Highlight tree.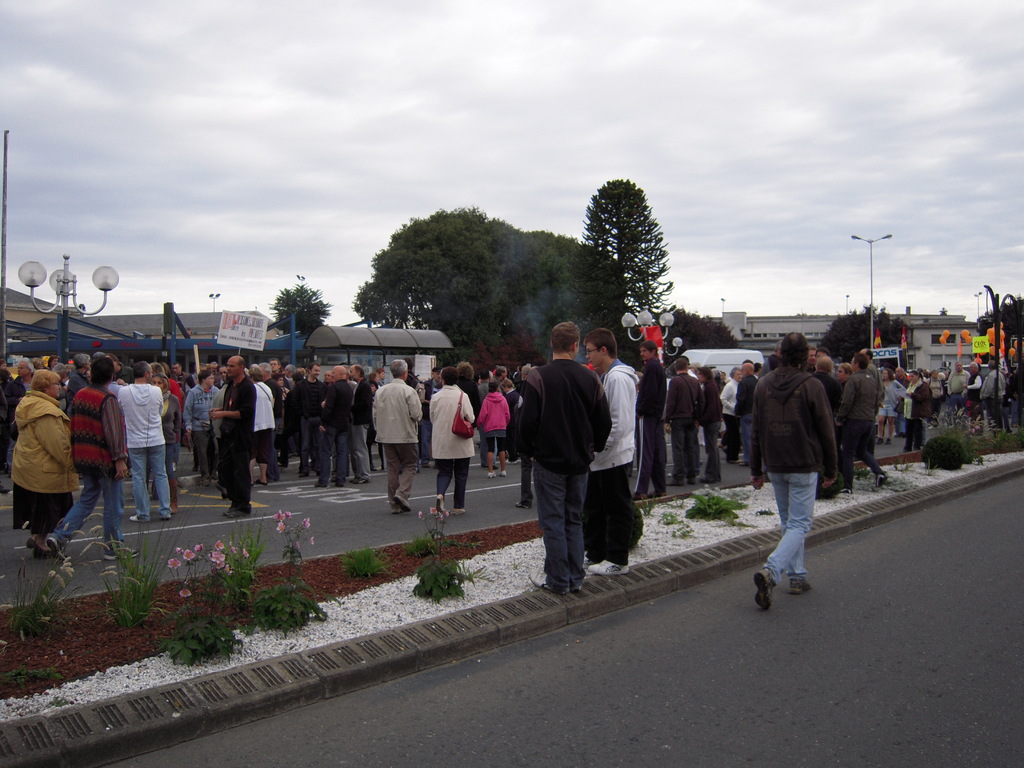
Highlighted region: <box>580,179,655,289</box>.
